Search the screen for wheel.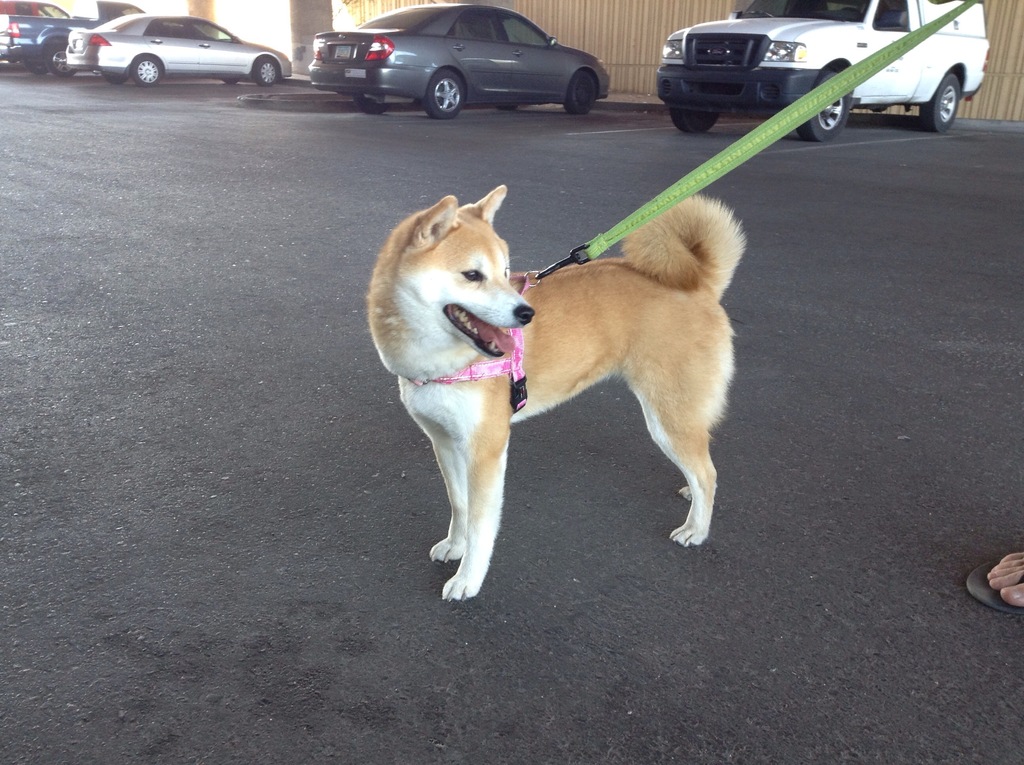
Found at box=[356, 98, 388, 113].
